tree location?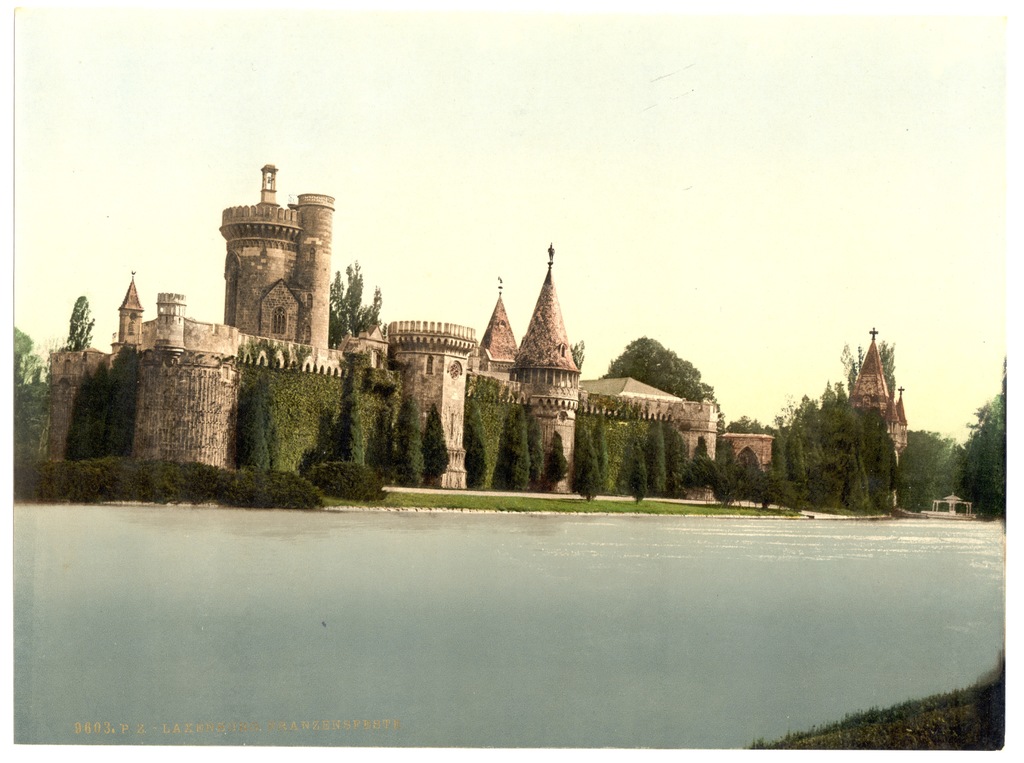
region(393, 394, 426, 488)
